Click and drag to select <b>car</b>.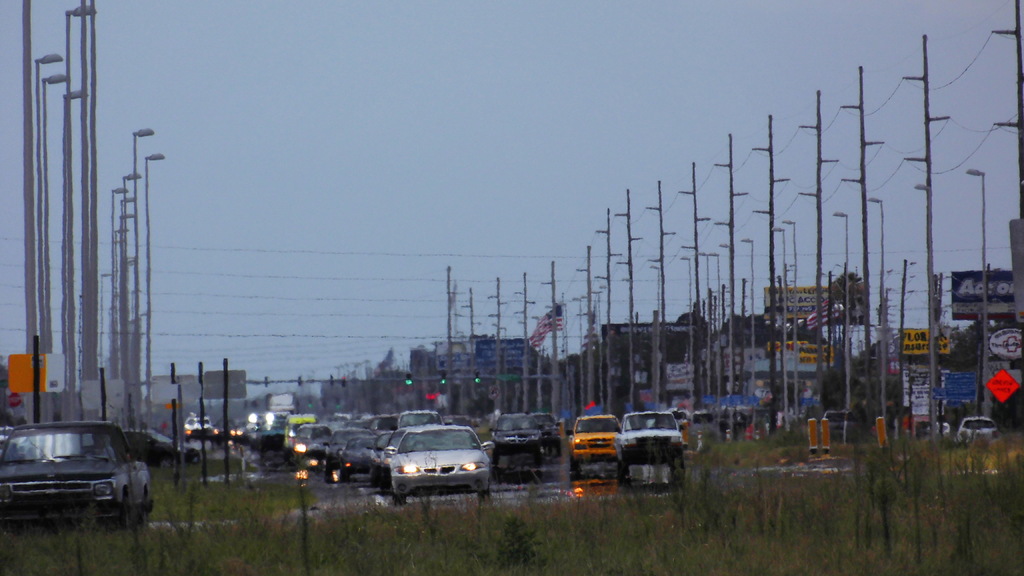
Selection: pyautogui.locateOnScreen(477, 410, 566, 467).
